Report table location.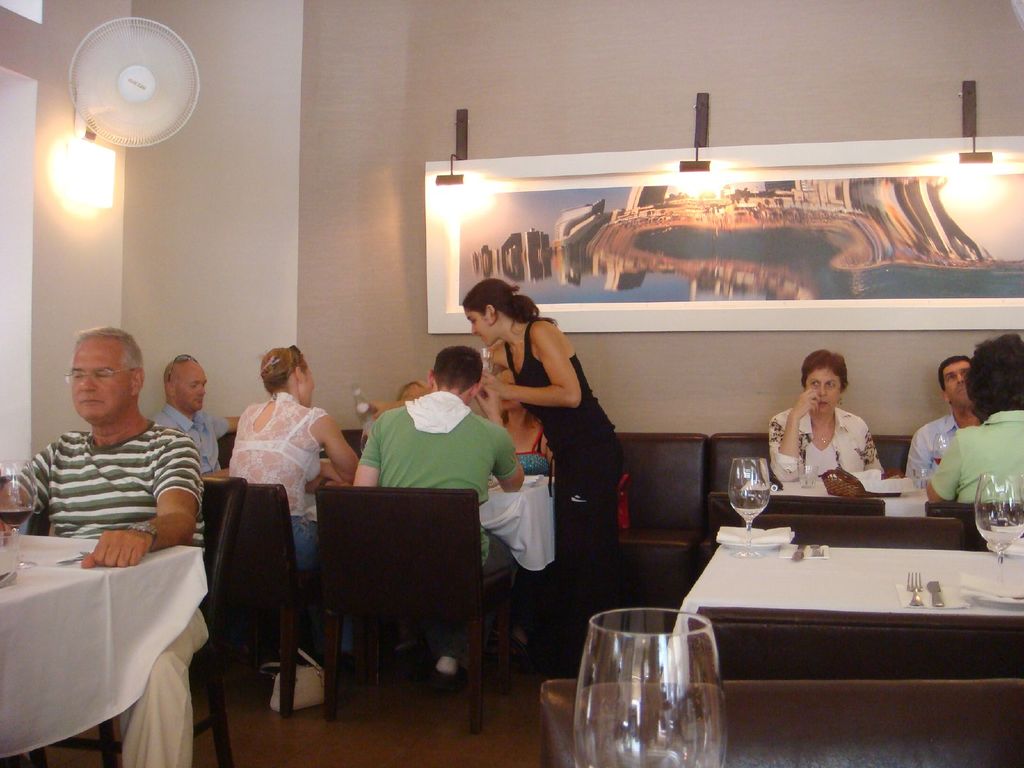
Report: x1=662, y1=496, x2=1002, y2=739.
